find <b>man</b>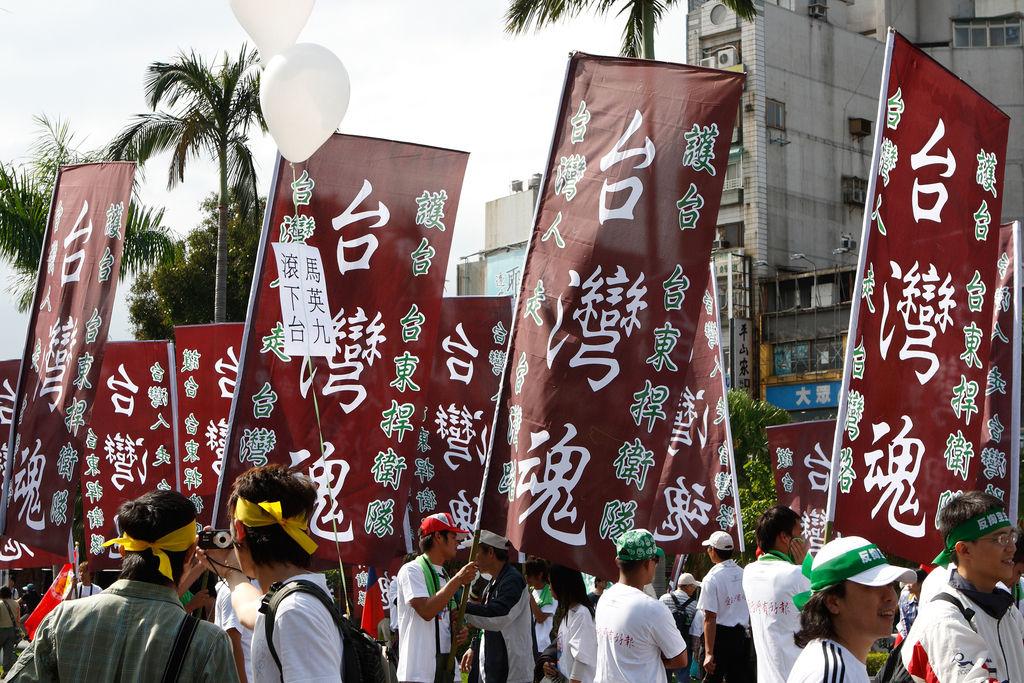
[593,527,687,682]
